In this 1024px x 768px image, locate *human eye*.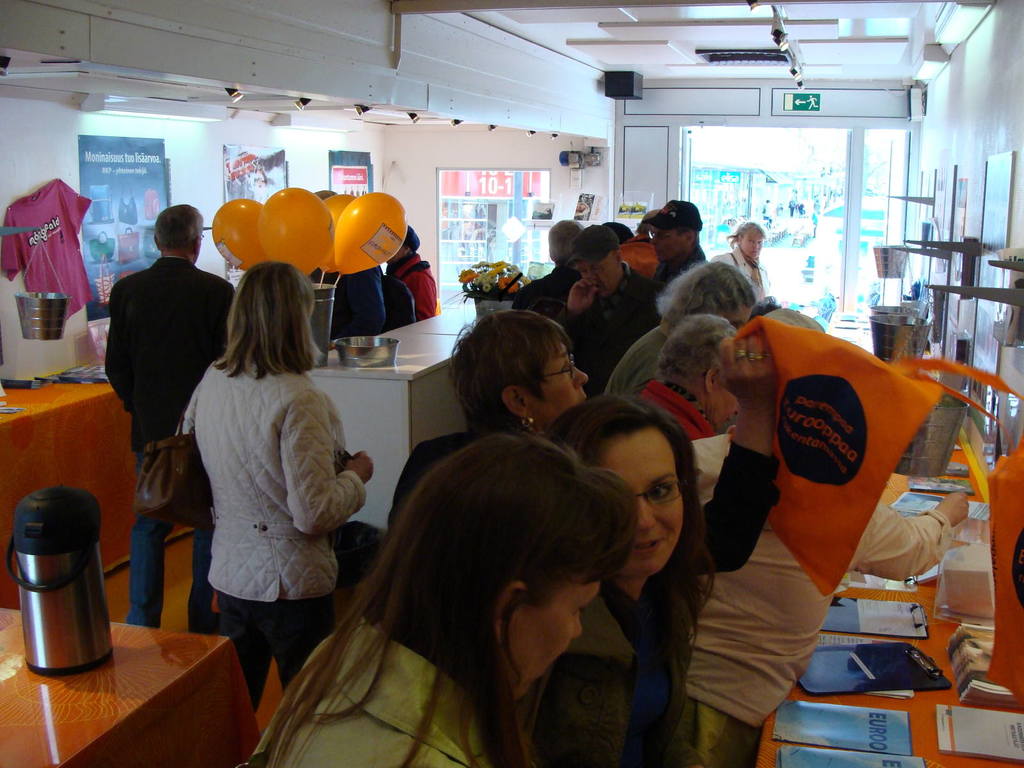
Bounding box: [left=591, top=266, right=600, bottom=271].
